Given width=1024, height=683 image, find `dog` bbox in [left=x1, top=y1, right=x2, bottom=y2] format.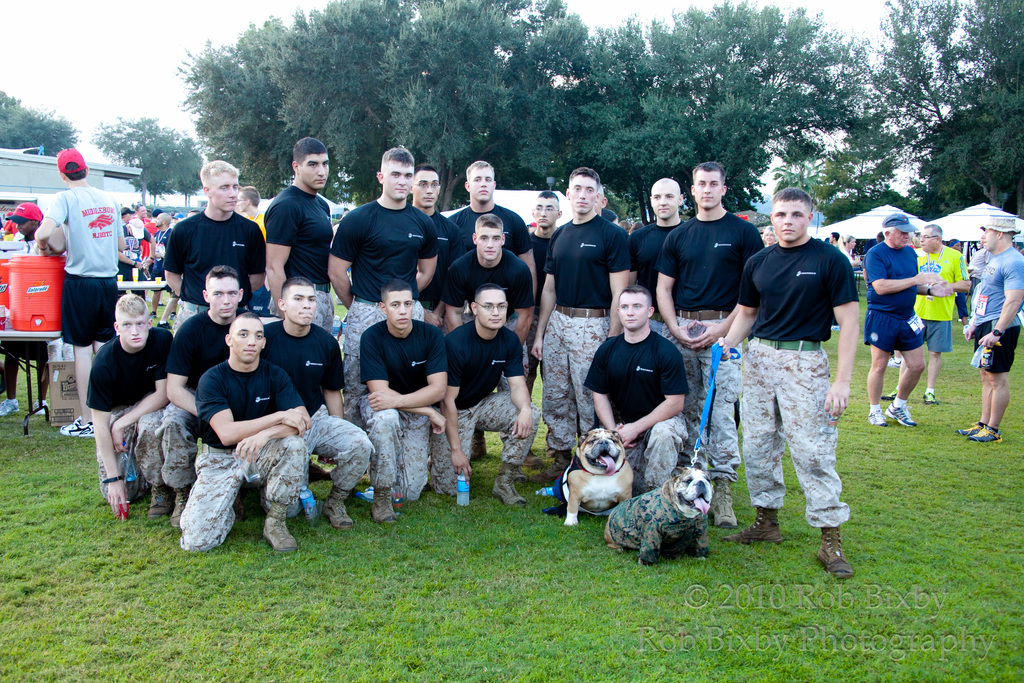
[left=604, top=463, right=714, bottom=563].
